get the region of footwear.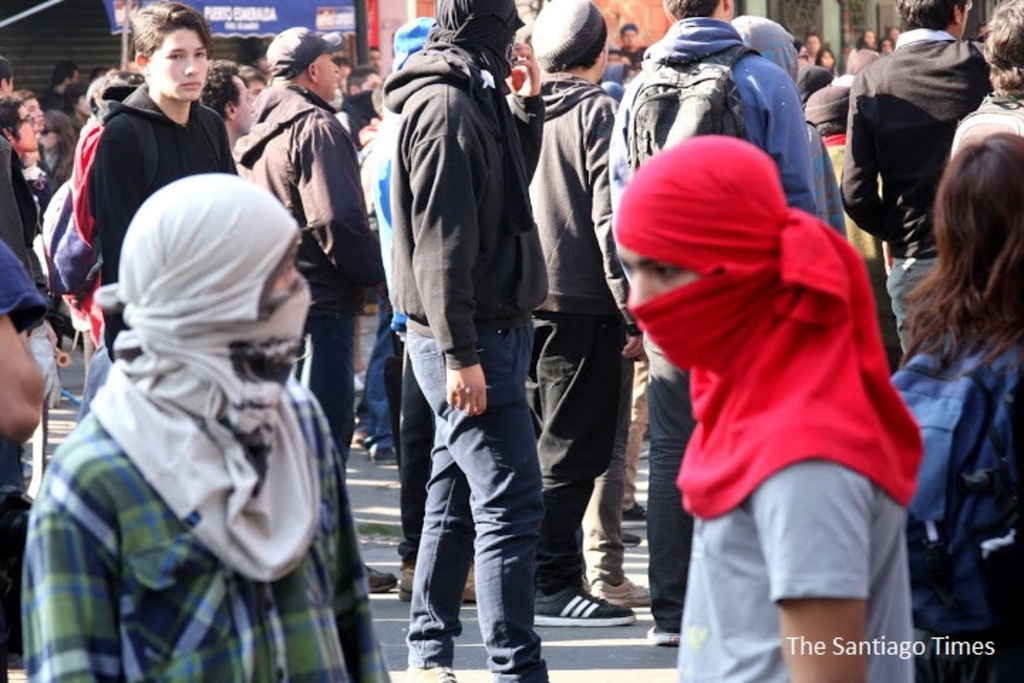
locate(580, 573, 654, 612).
